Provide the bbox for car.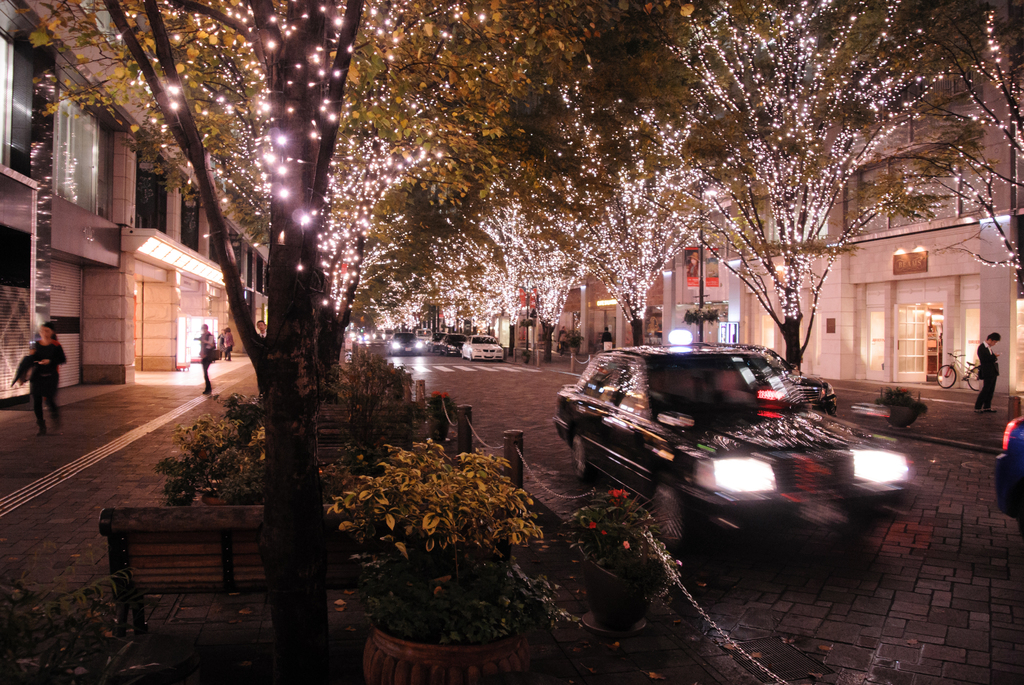
(x1=994, y1=413, x2=1023, y2=537).
